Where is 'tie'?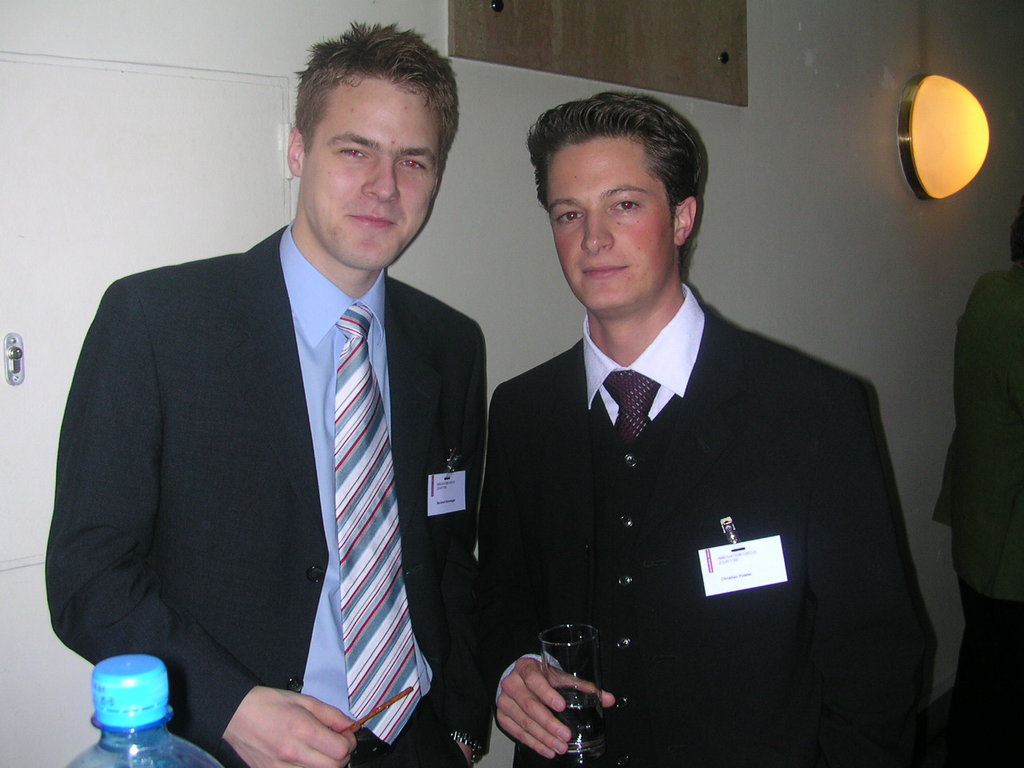
left=333, top=301, right=423, bottom=746.
